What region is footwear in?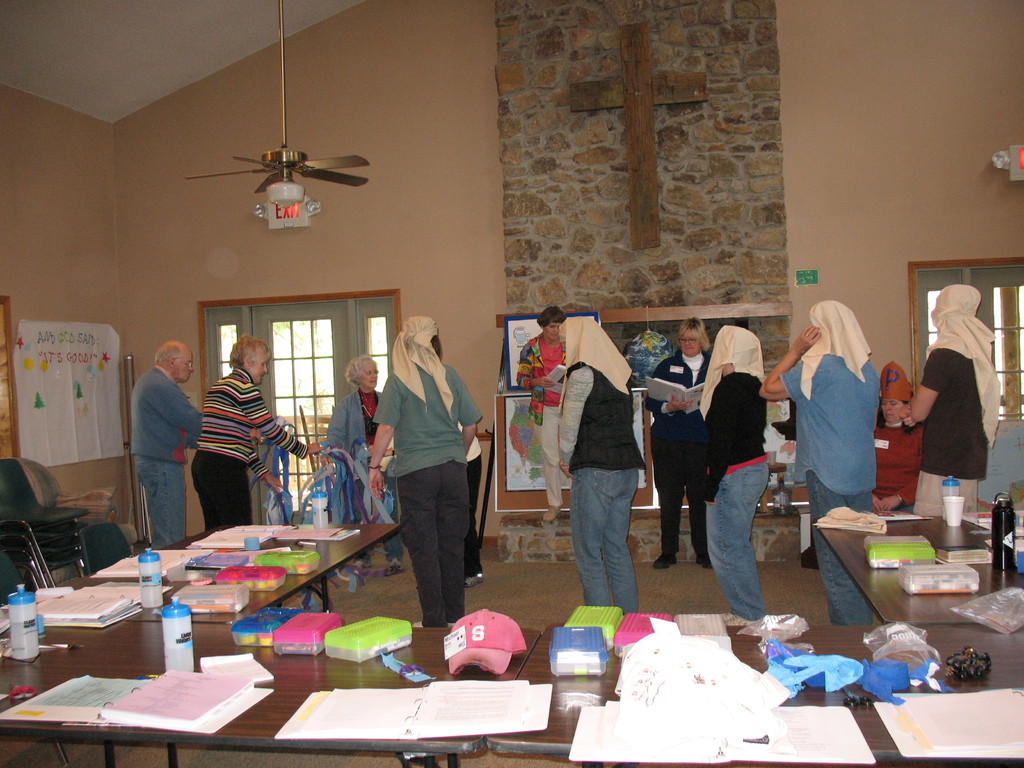
(652, 550, 680, 566).
